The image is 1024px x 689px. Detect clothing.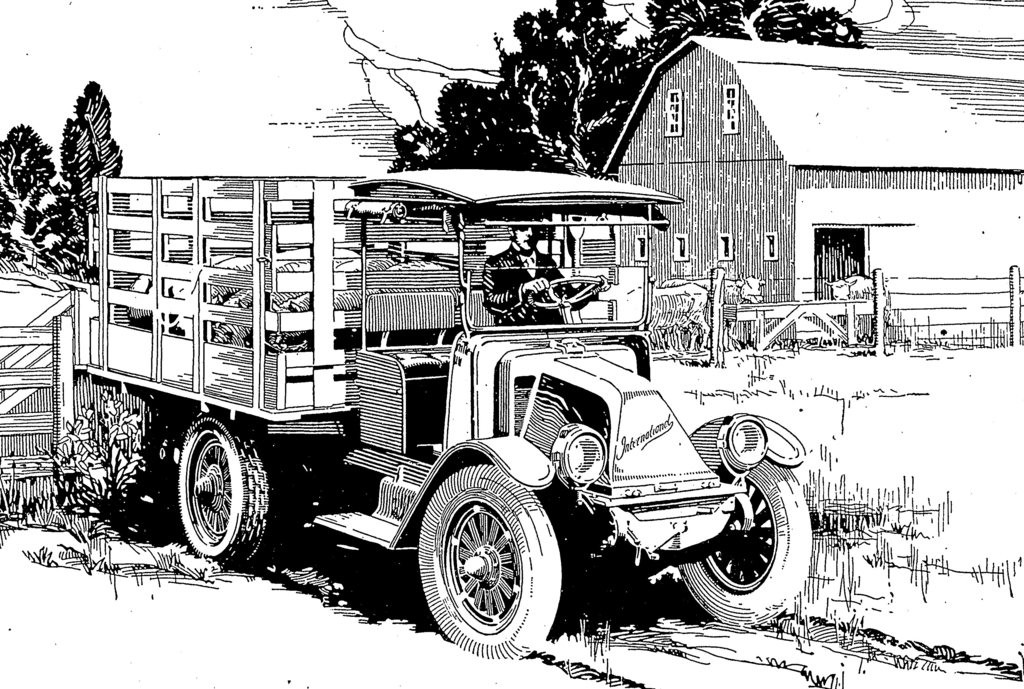
Detection: 484,243,578,323.
